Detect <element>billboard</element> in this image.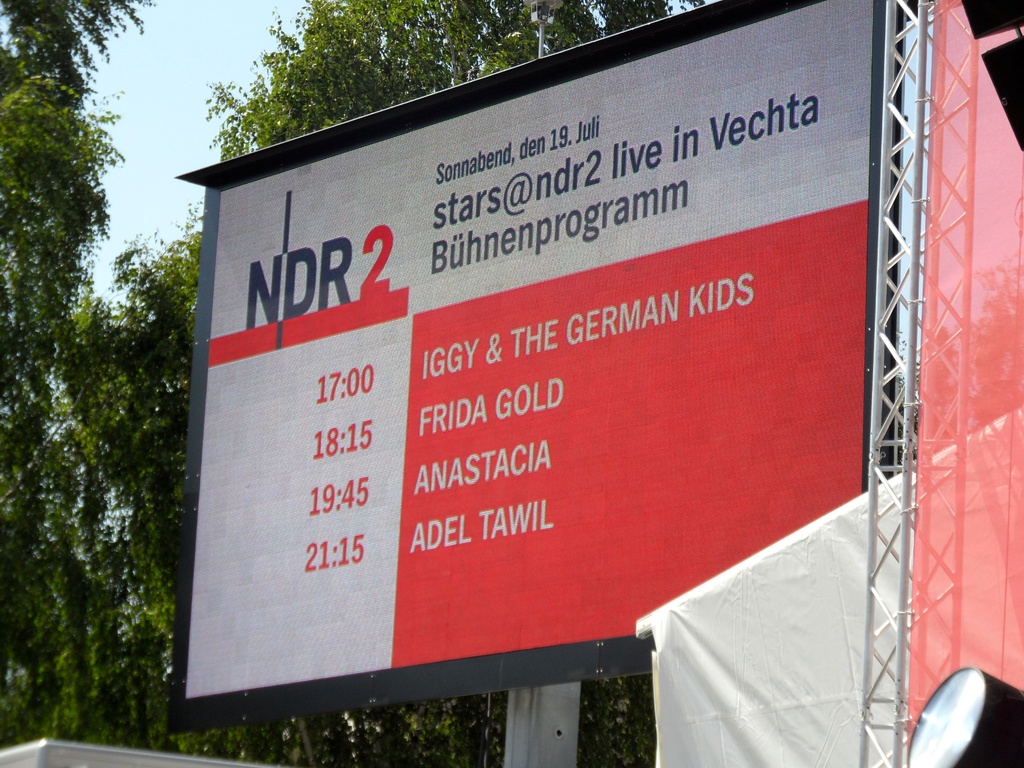
Detection: pyautogui.locateOnScreen(154, 22, 979, 728).
